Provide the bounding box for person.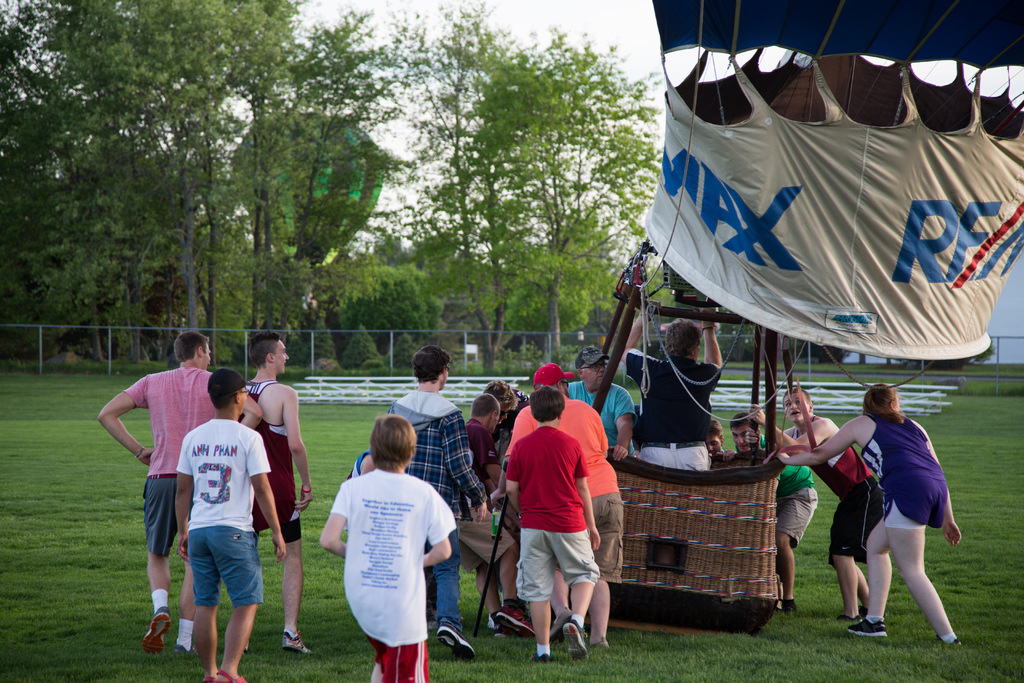
l=617, t=290, r=728, b=473.
